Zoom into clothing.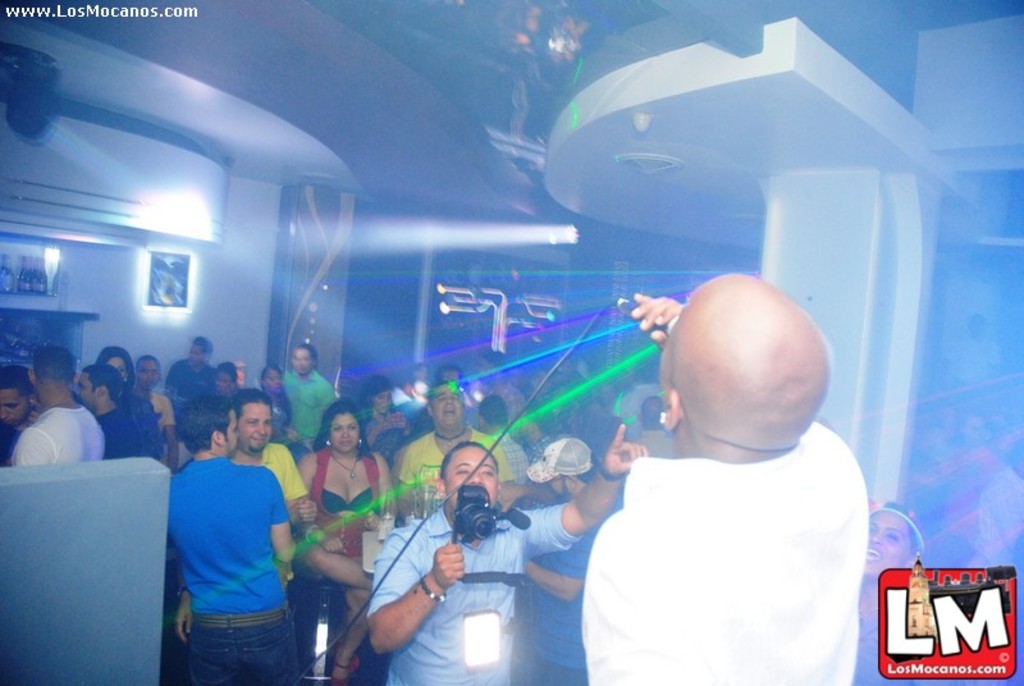
Zoom target: detection(3, 402, 93, 483).
